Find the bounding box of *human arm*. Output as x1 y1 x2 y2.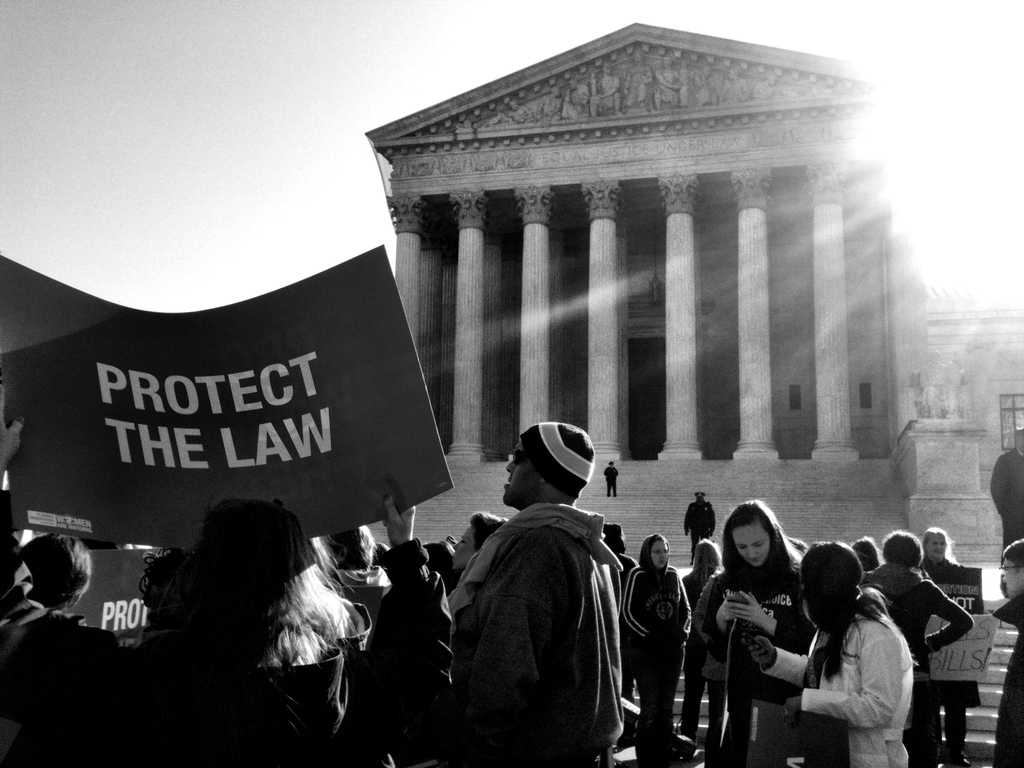
708 506 716 536.
